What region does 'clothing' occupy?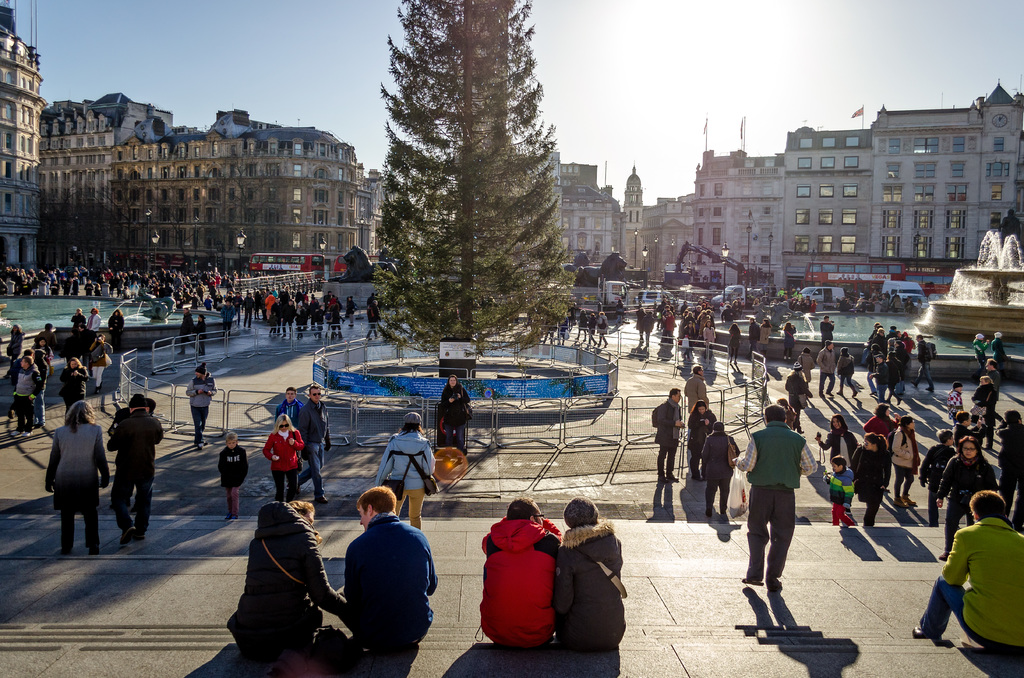
pyautogui.locateOnScreen(303, 398, 330, 486).
